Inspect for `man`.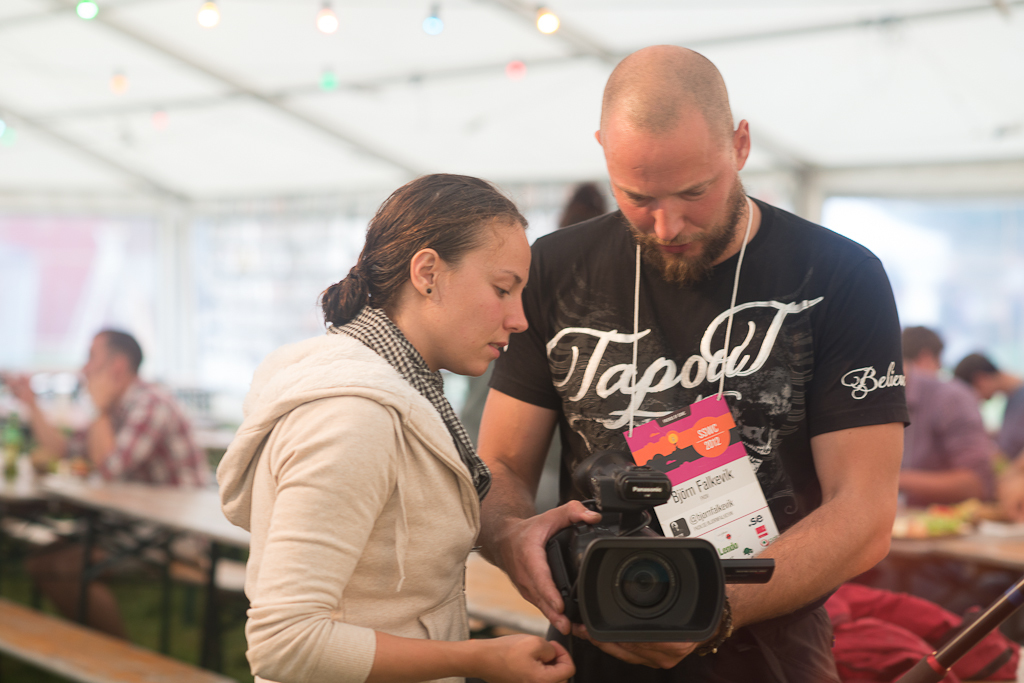
Inspection: 901/368/1012/513.
